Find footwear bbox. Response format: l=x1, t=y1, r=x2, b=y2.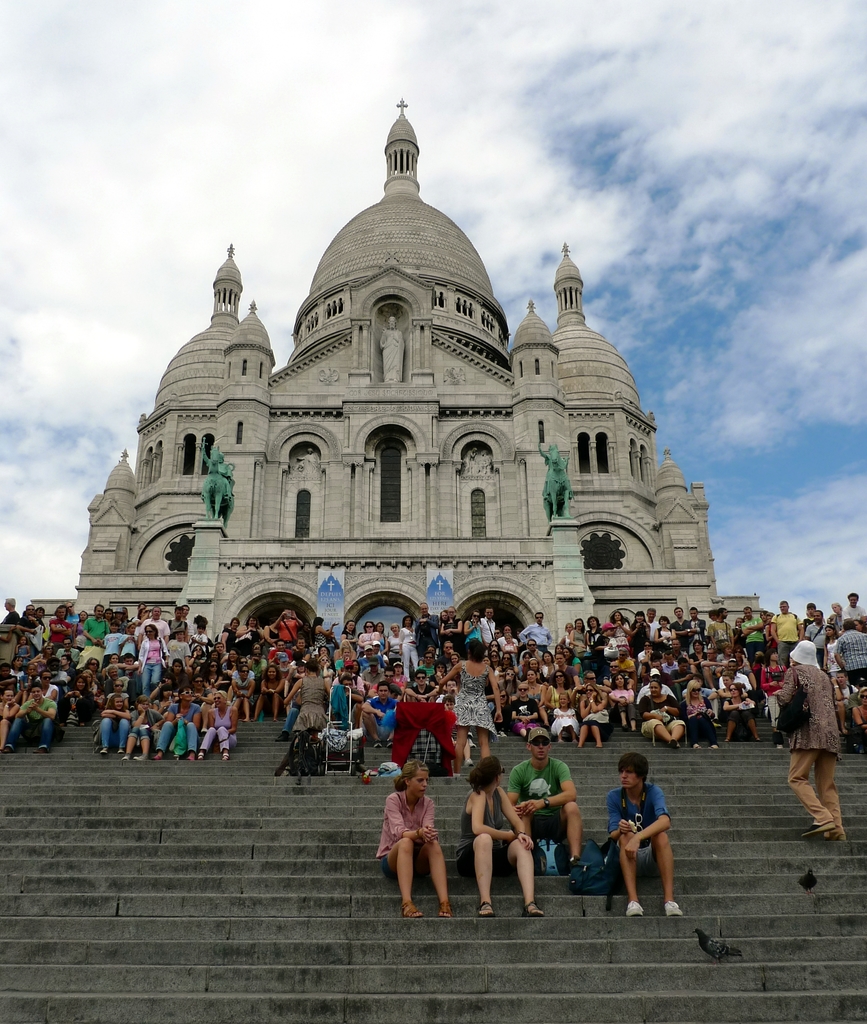
l=477, t=900, r=498, b=922.
